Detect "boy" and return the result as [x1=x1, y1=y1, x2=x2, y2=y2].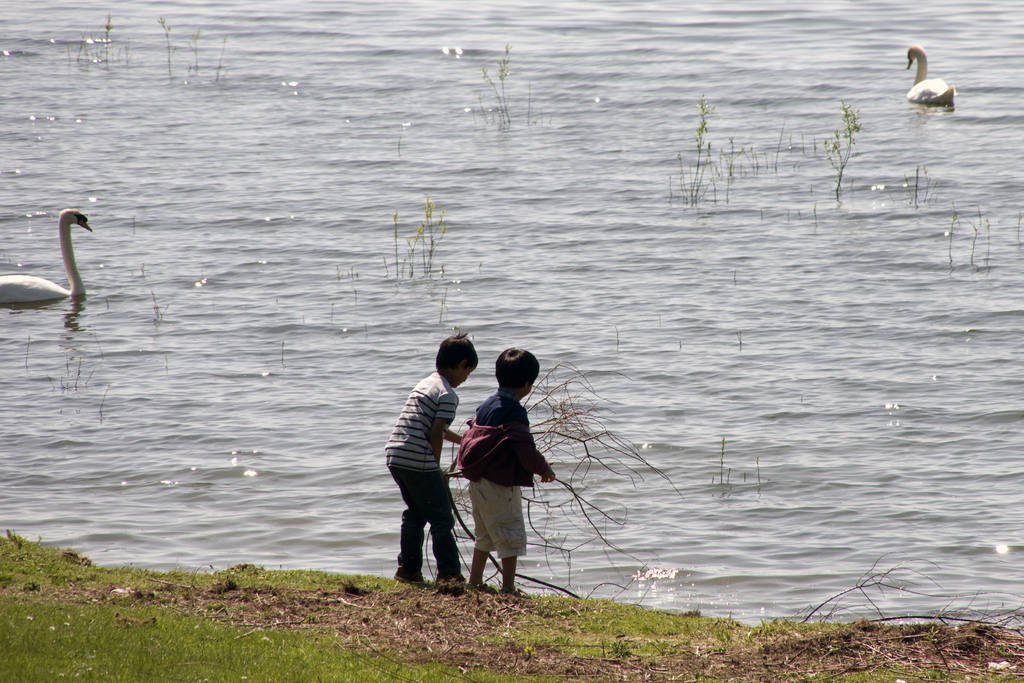
[x1=448, y1=347, x2=557, y2=600].
